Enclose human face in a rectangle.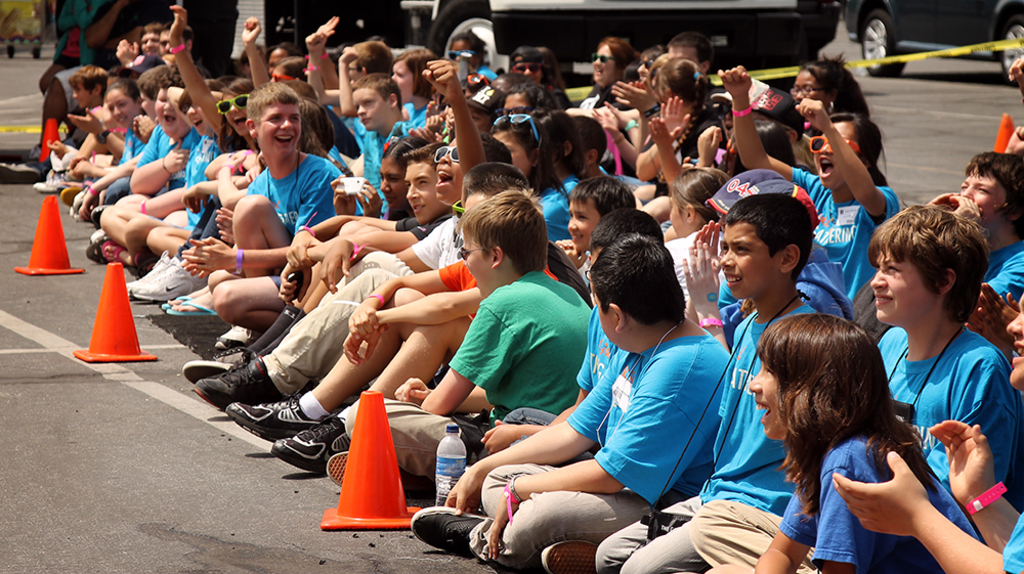
box(380, 162, 408, 212).
